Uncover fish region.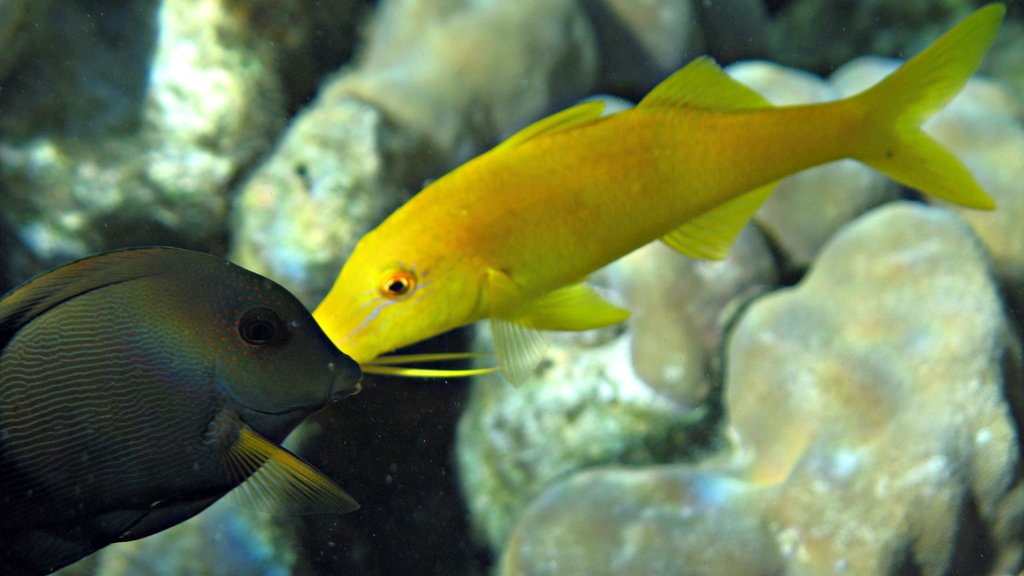
Uncovered: (0, 243, 366, 575).
